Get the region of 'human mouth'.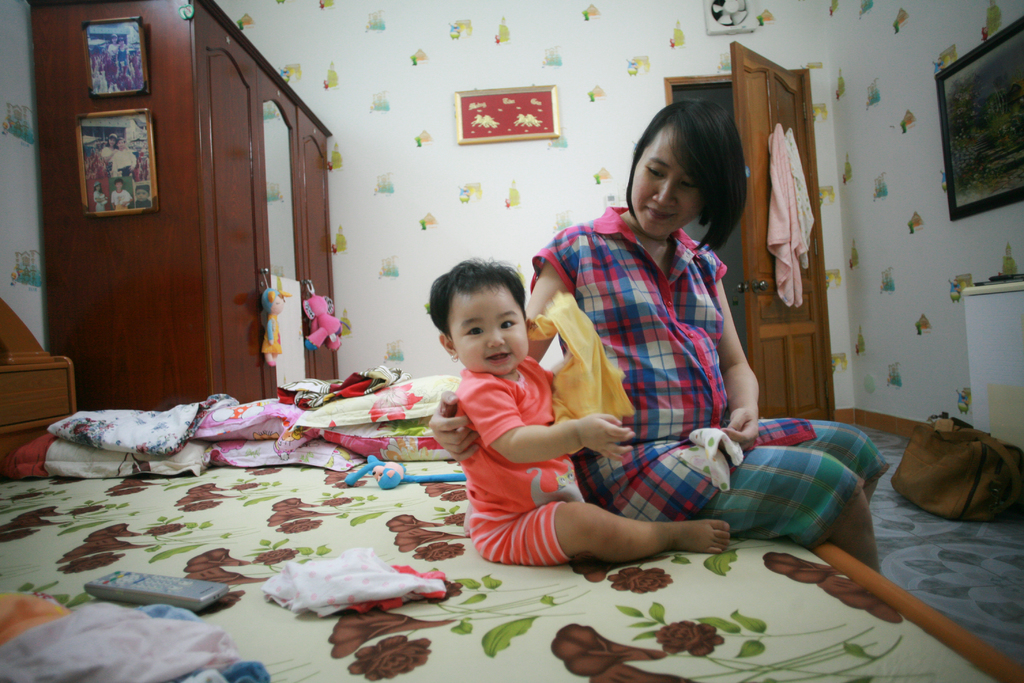
pyautogui.locateOnScreen(484, 352, 509, 361).
